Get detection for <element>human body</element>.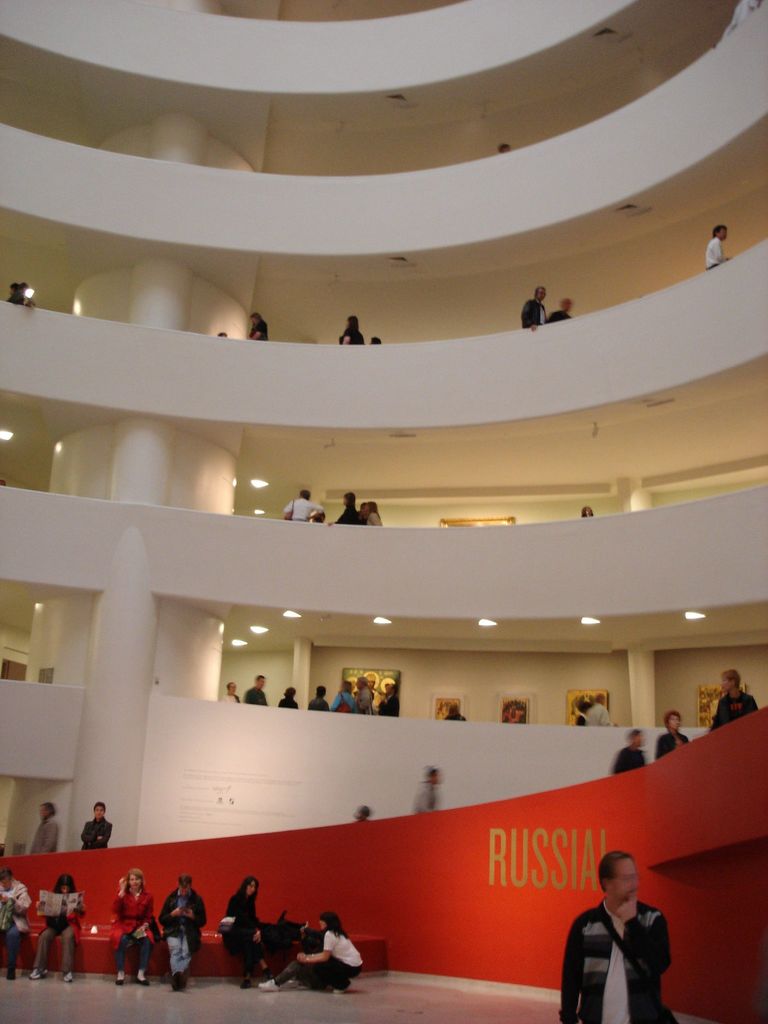
Detection: (282, 914, 365, 988).
